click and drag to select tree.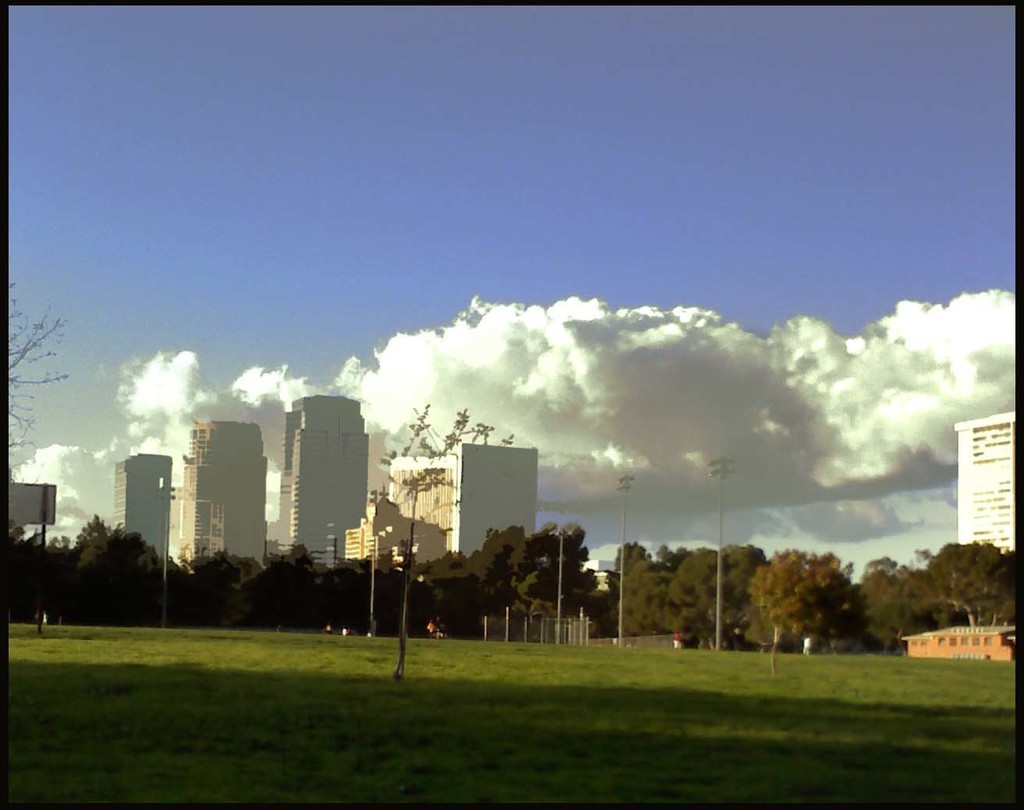
Selection: x1=0 y1=281 x2=78 y2=447.
